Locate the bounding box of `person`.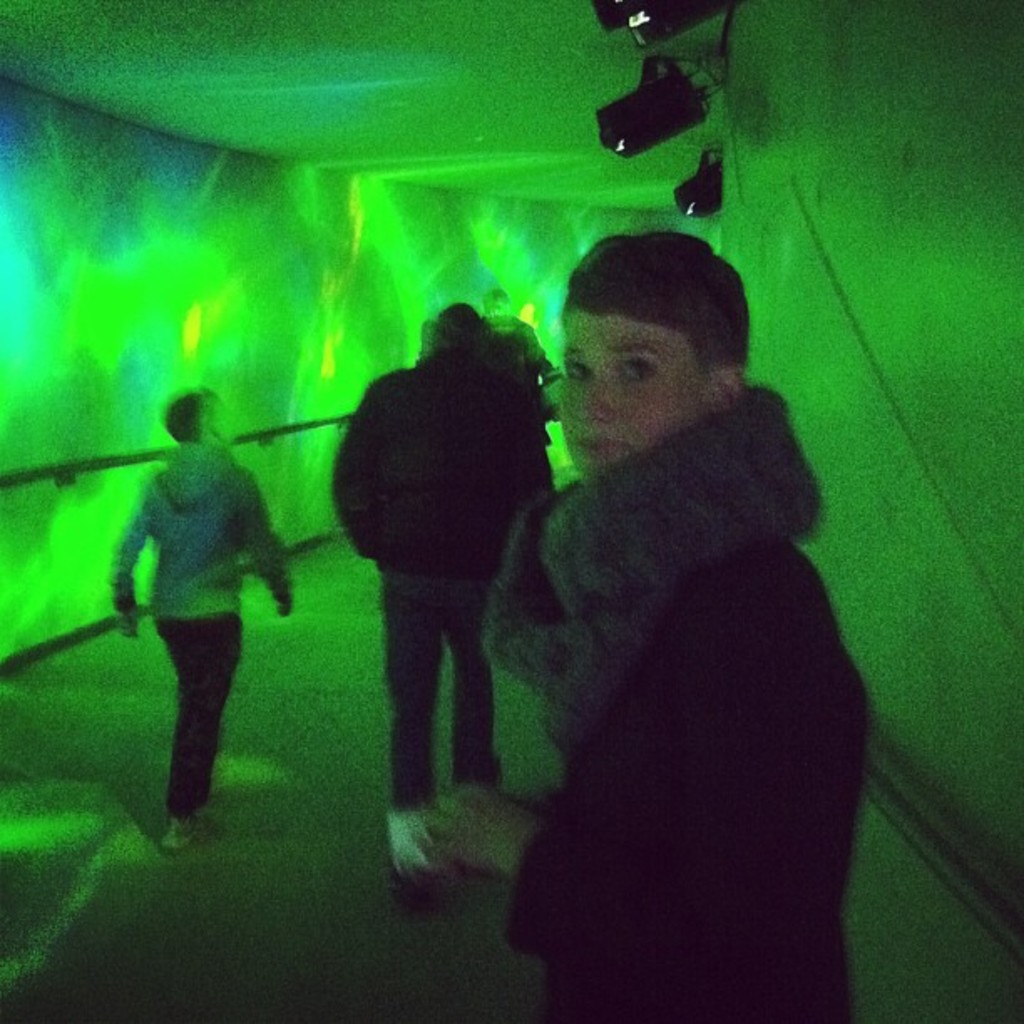
Bounding box: 484, 293, 562, 417.
